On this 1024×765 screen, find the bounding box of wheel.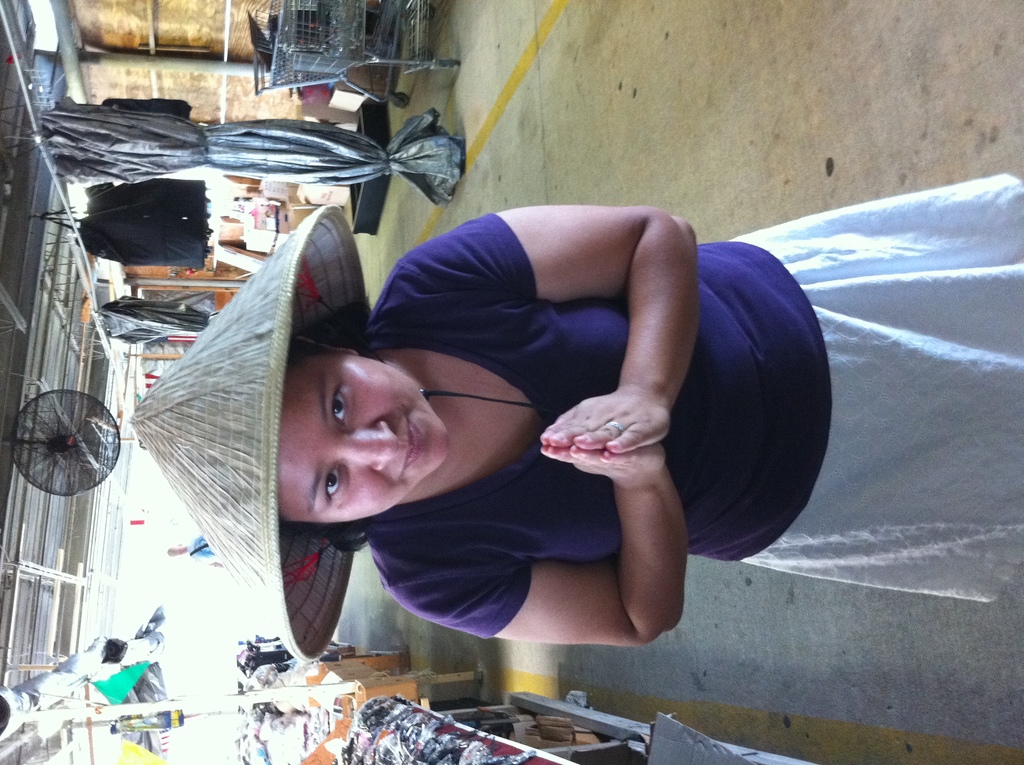
Bounding box: box(438, 61, 460, 68).
